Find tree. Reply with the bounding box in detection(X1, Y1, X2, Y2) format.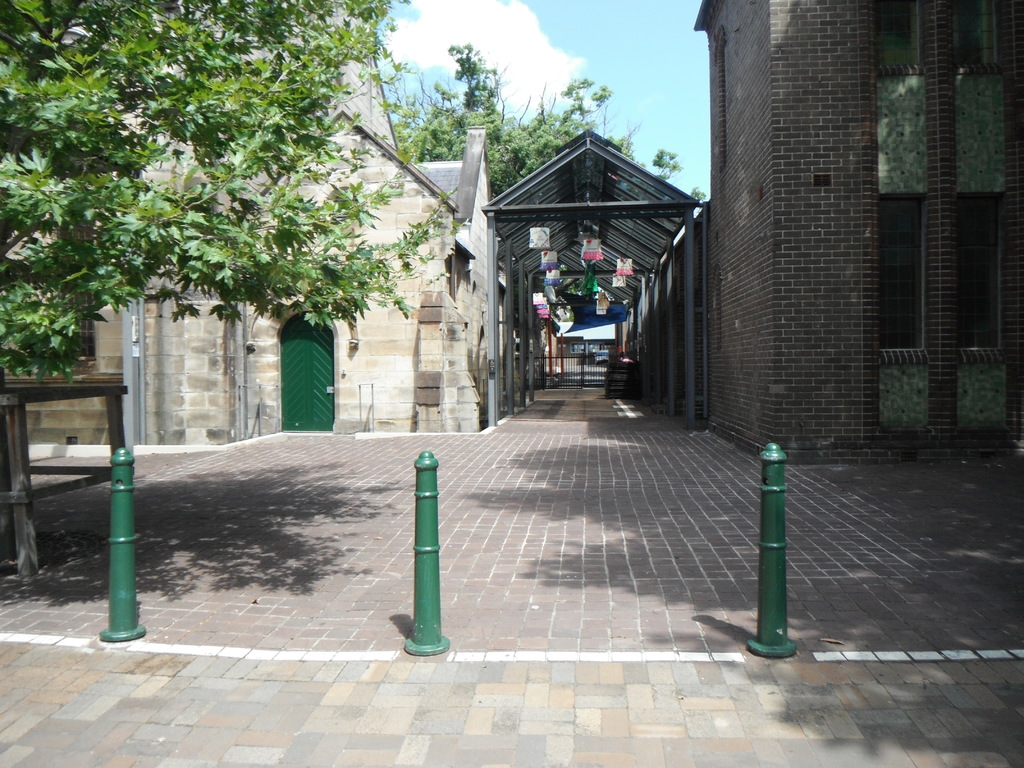
detection(388, 31, 641, 202).
